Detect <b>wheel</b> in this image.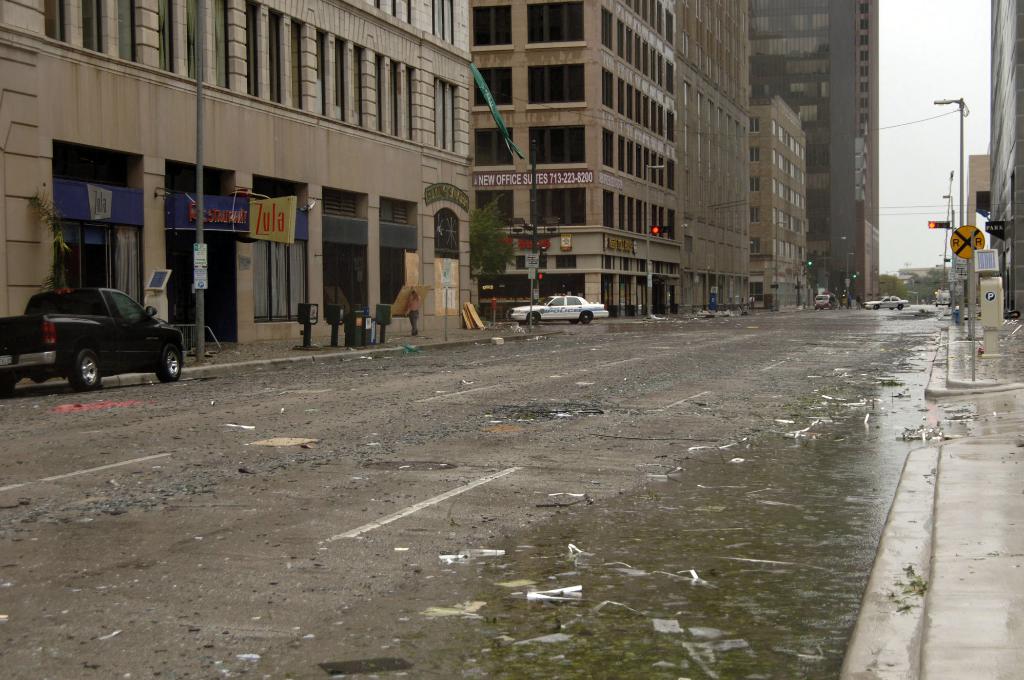
Detection: left=876, top=305, right=878, bottom=309.
